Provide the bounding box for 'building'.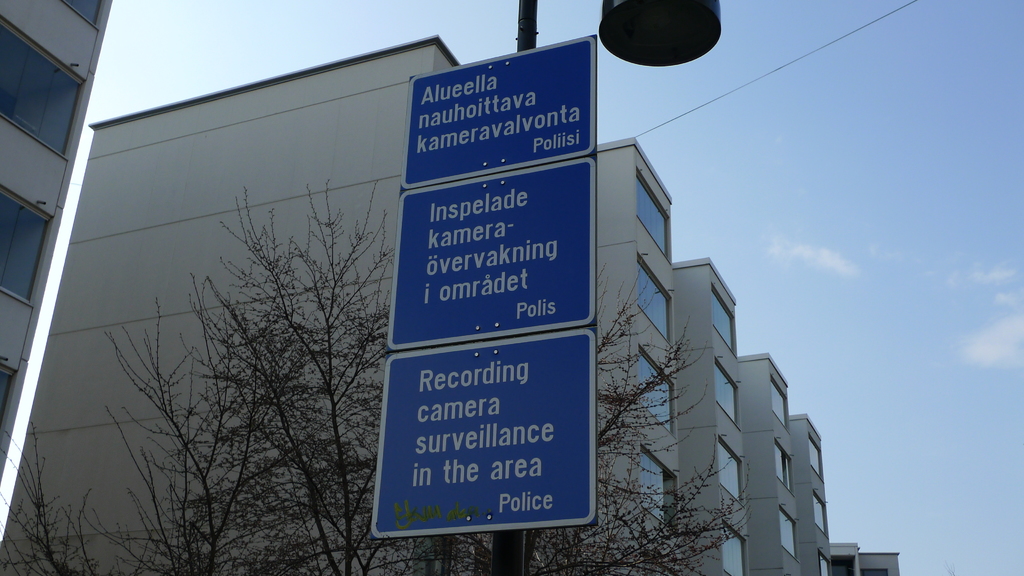
[0,0,114,477].
